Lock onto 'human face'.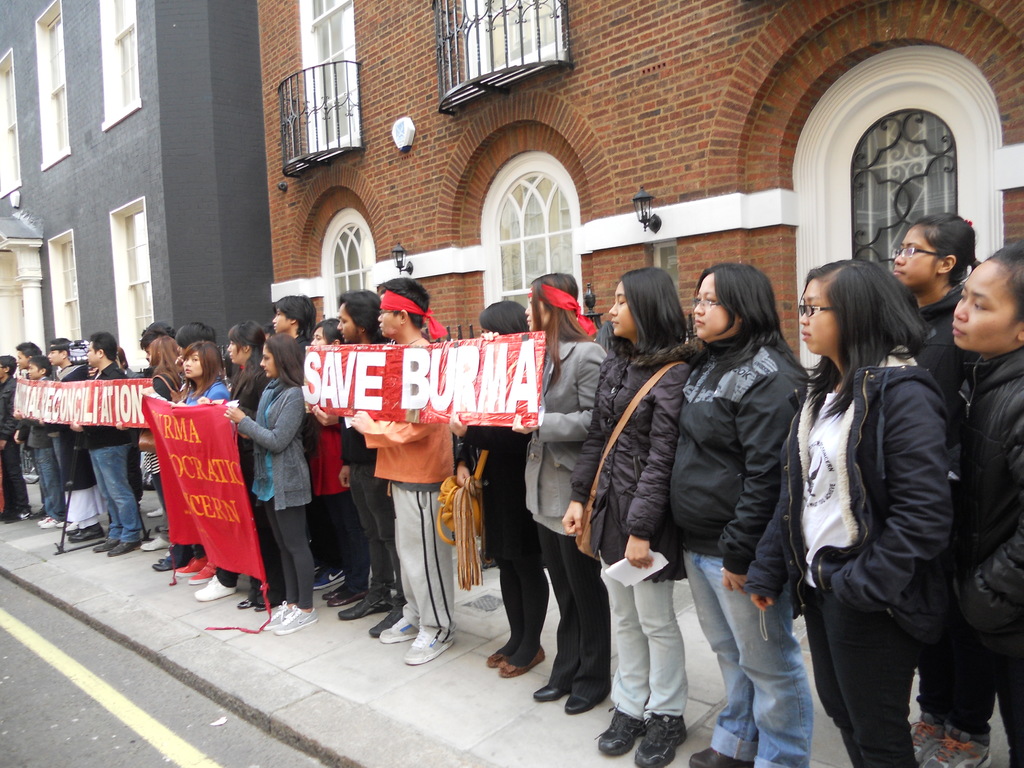
Locked: bbox(799, 277, 844, 356).
